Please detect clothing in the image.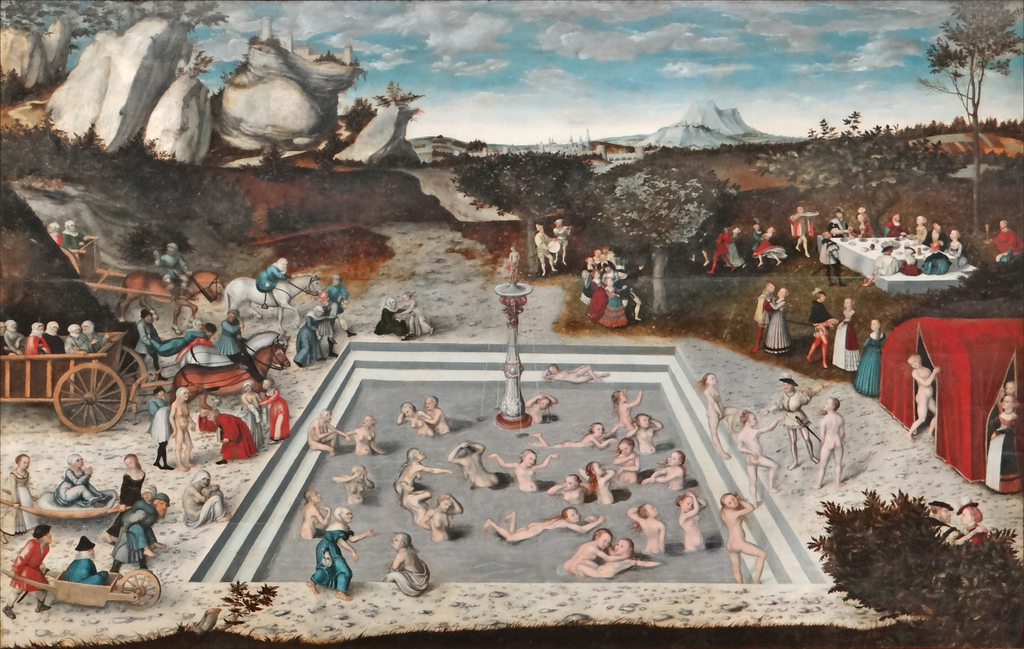
397, 292, 433, 338.
